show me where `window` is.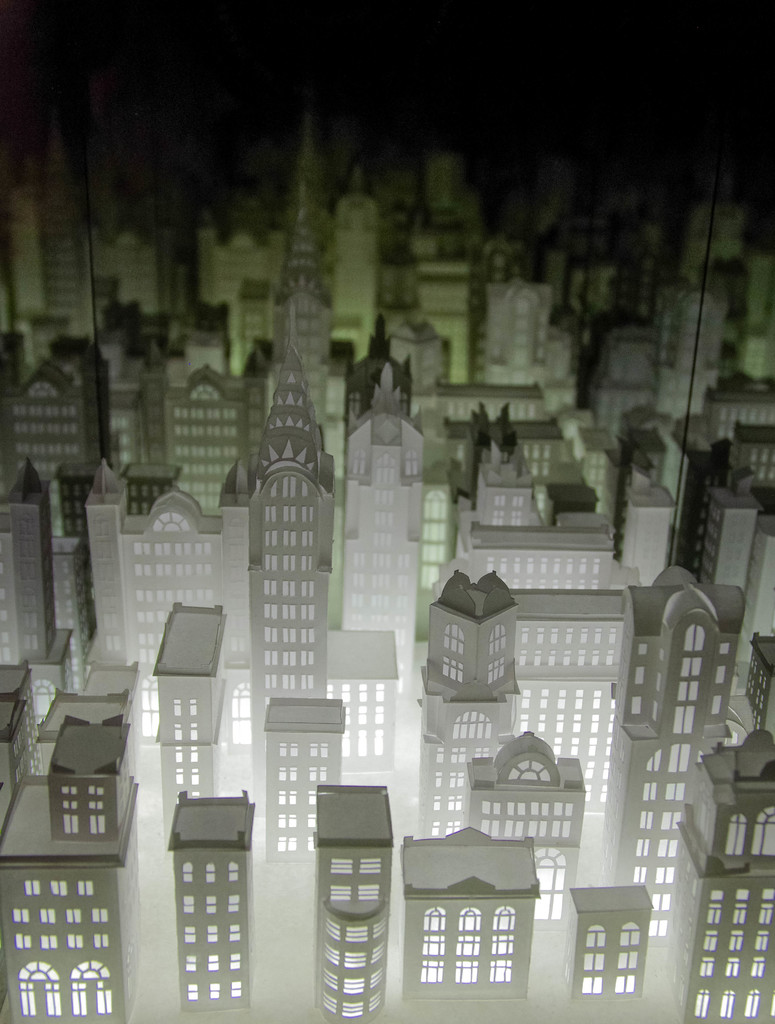
`window` is at 480, 817, 499, 835.
